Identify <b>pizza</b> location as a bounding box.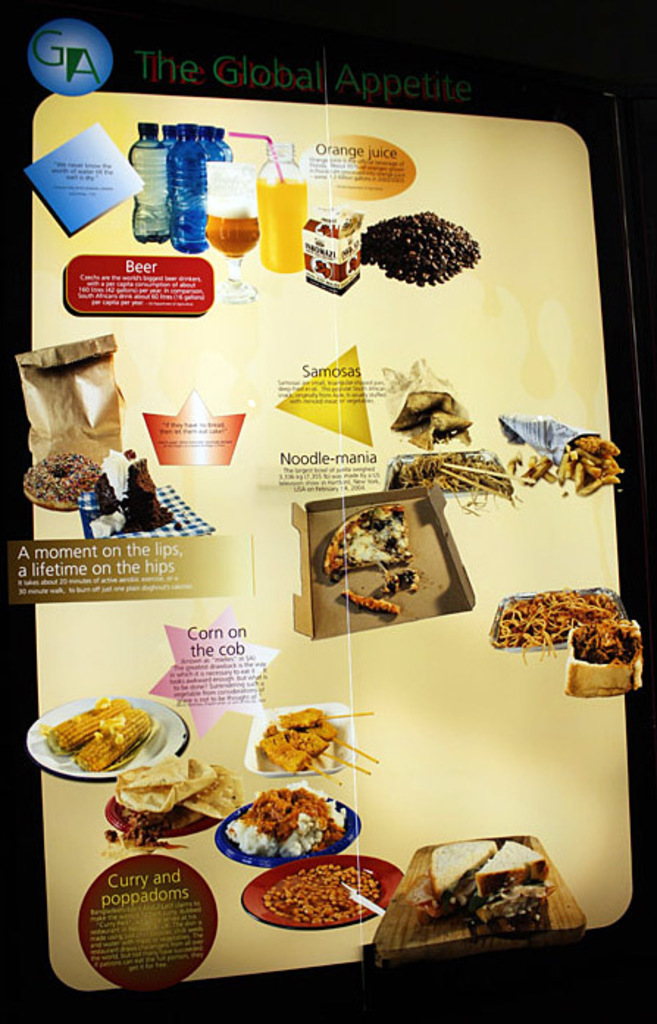
bbox(326, 500, 413, 585).
